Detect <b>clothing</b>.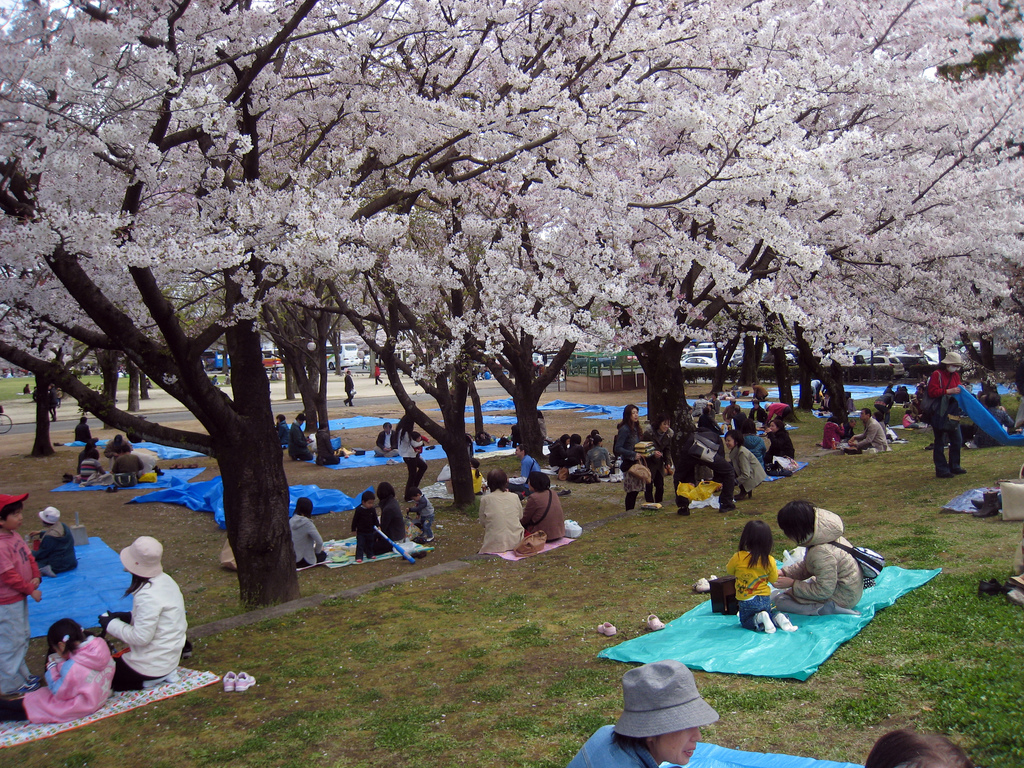
Detected at Rect(342, 371, 354, 405).
